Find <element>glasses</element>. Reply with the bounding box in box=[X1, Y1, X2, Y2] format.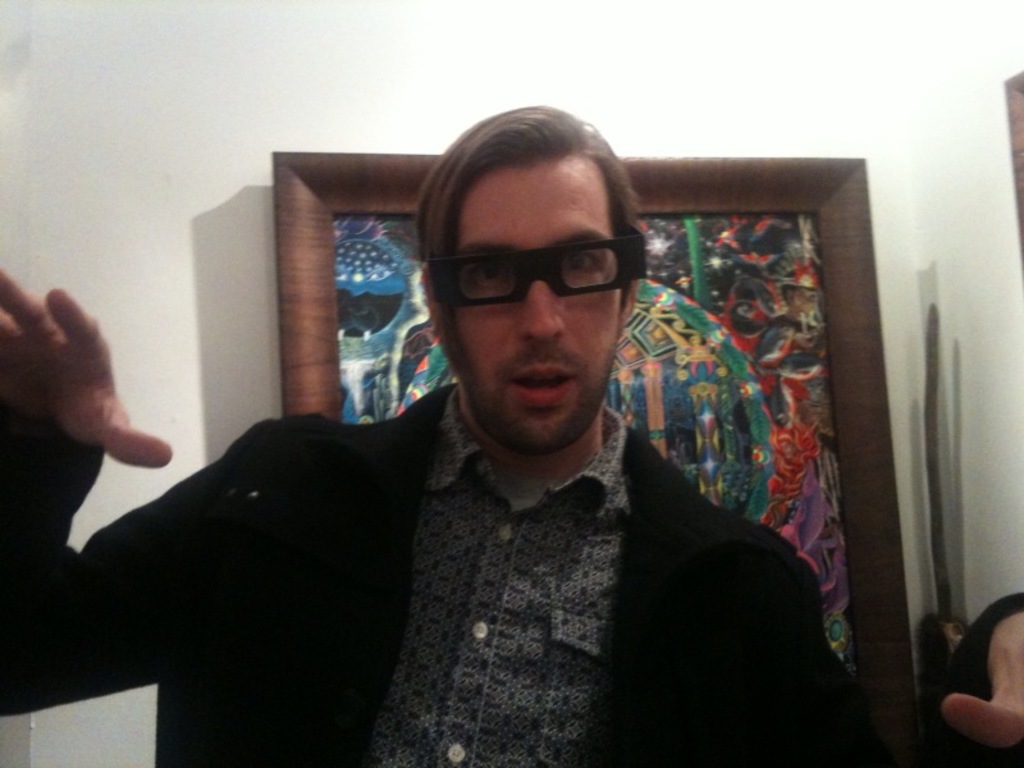
box=[416, 228, 653, 305].
